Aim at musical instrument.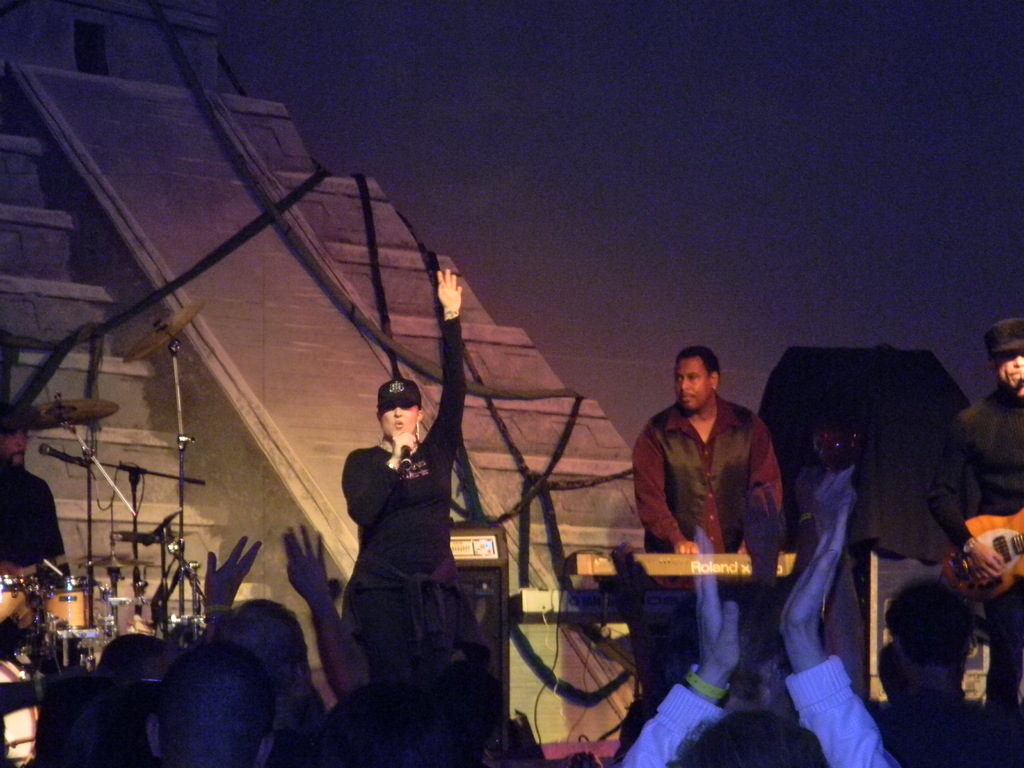
Aimed at [left=38, top=572, right=93, bottom=639].
